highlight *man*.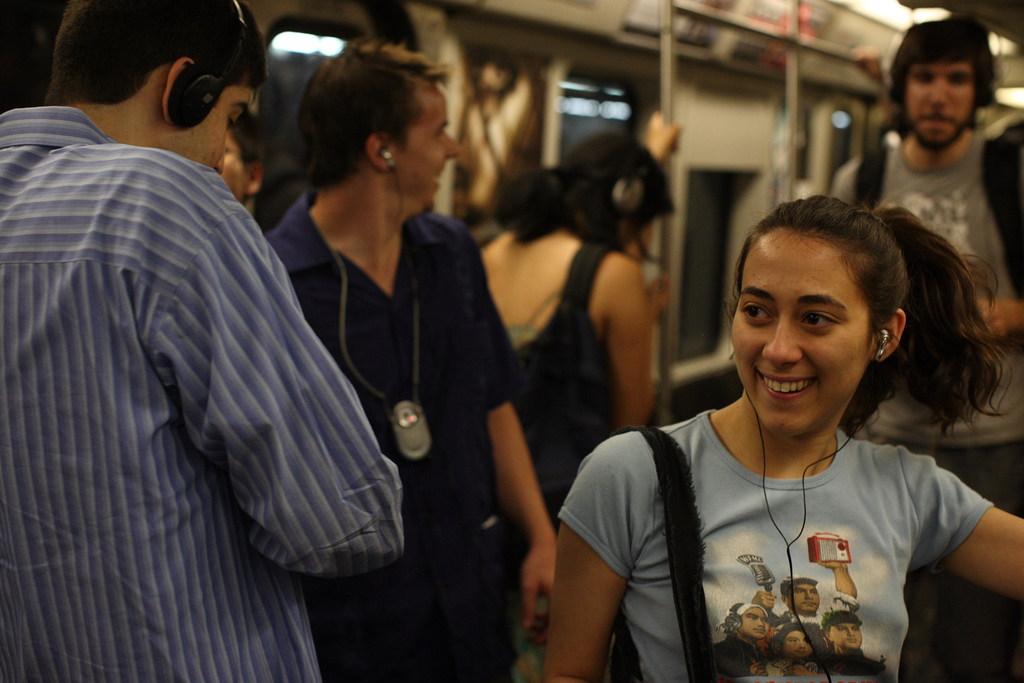
Highlighted region: 833:9:1023:682.
